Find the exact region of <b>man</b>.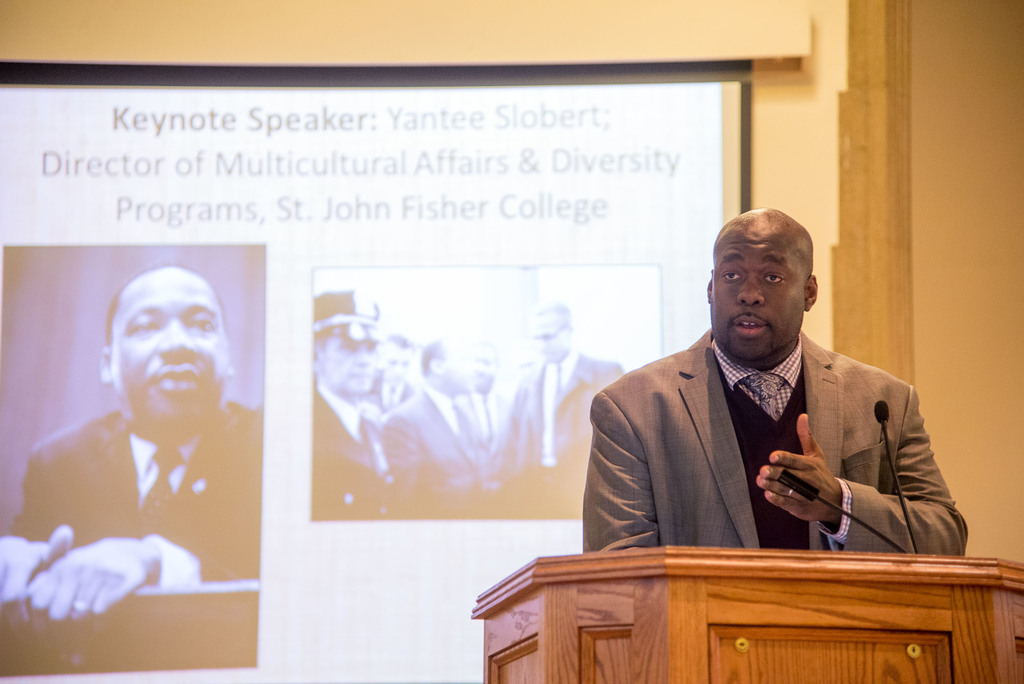
Exact region: left=366, top=338, right=405, bottom=414.
